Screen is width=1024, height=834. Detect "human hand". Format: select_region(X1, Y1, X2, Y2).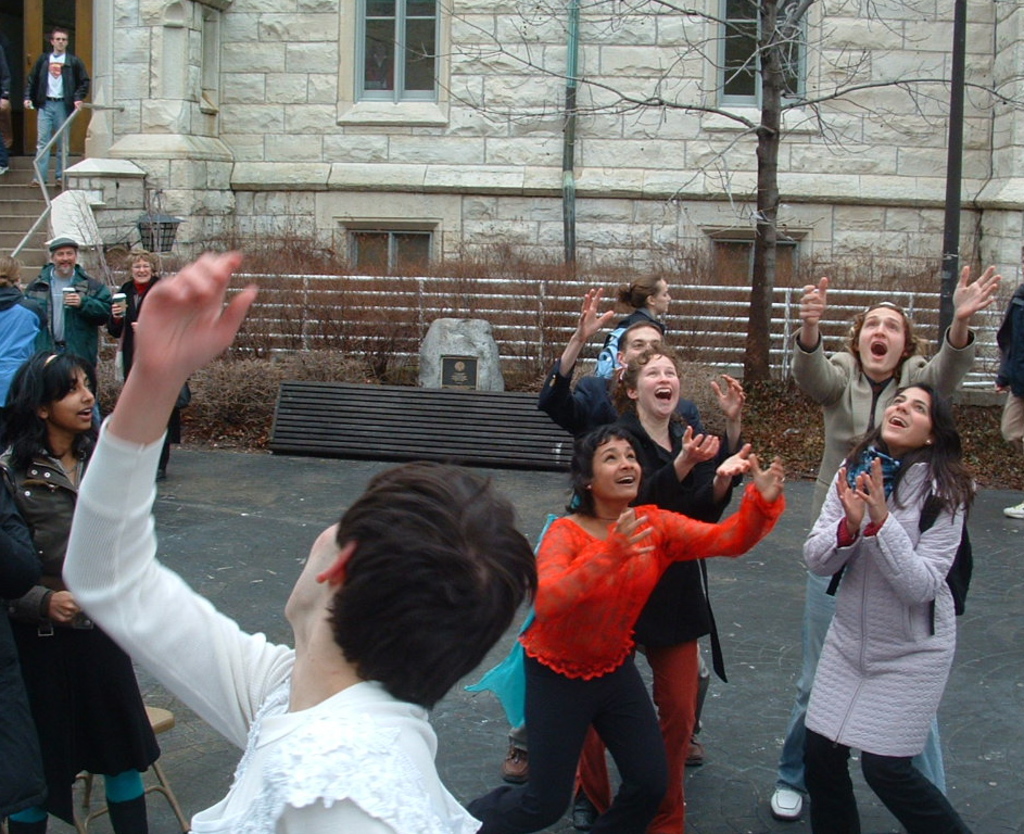
select_region(951, 262, 1003, 321).
